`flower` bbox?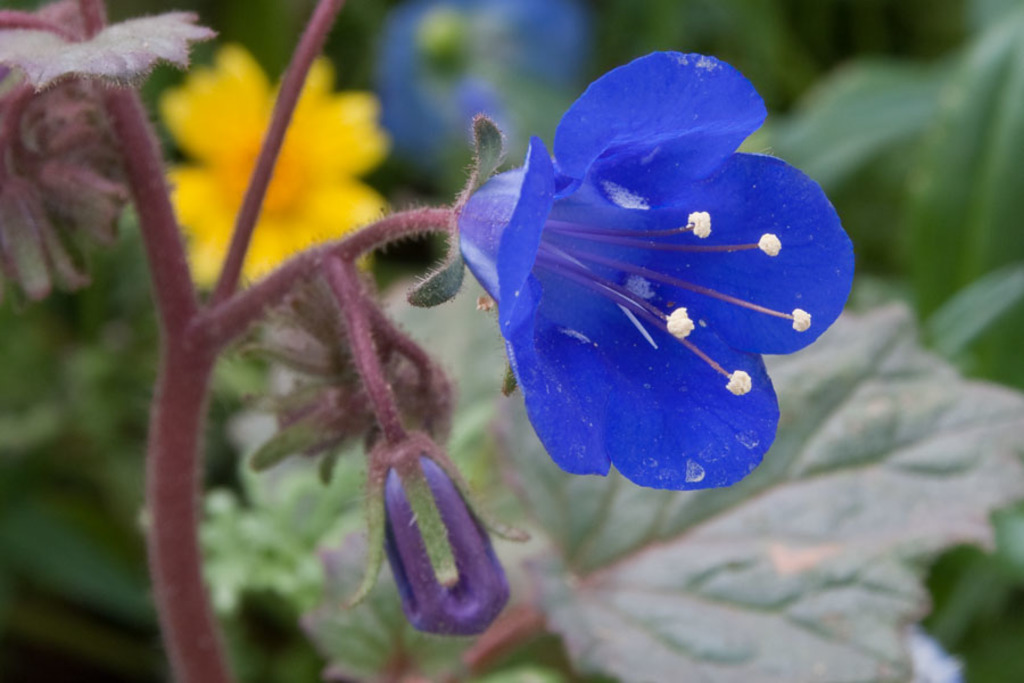
bbox=[156, 34, 400, 301]
